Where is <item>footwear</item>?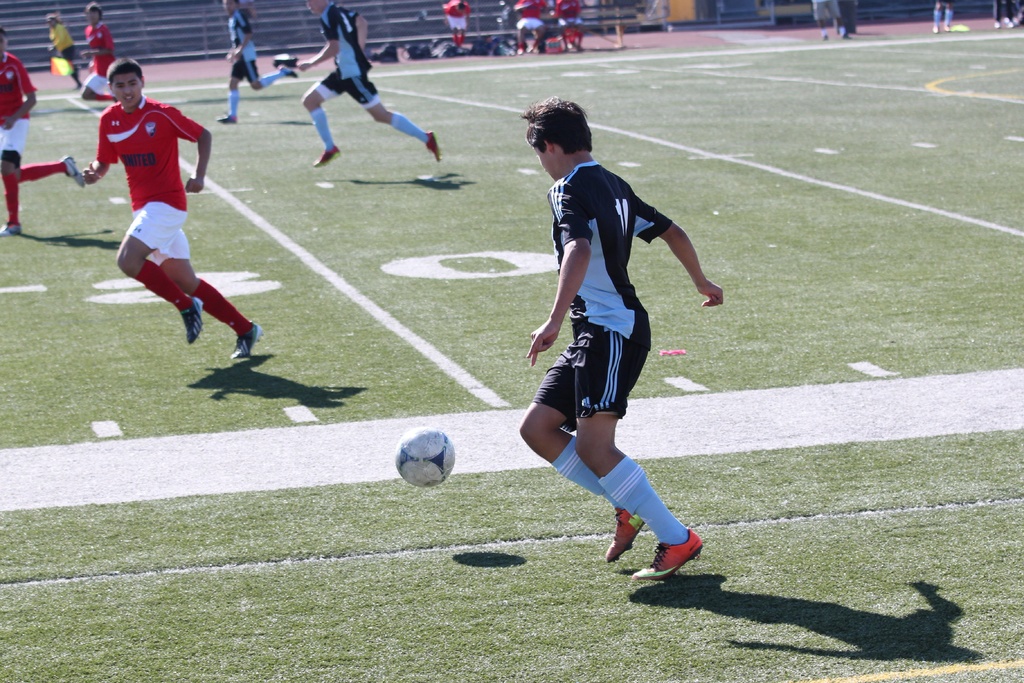
box=[215, 114, 241, 124].
